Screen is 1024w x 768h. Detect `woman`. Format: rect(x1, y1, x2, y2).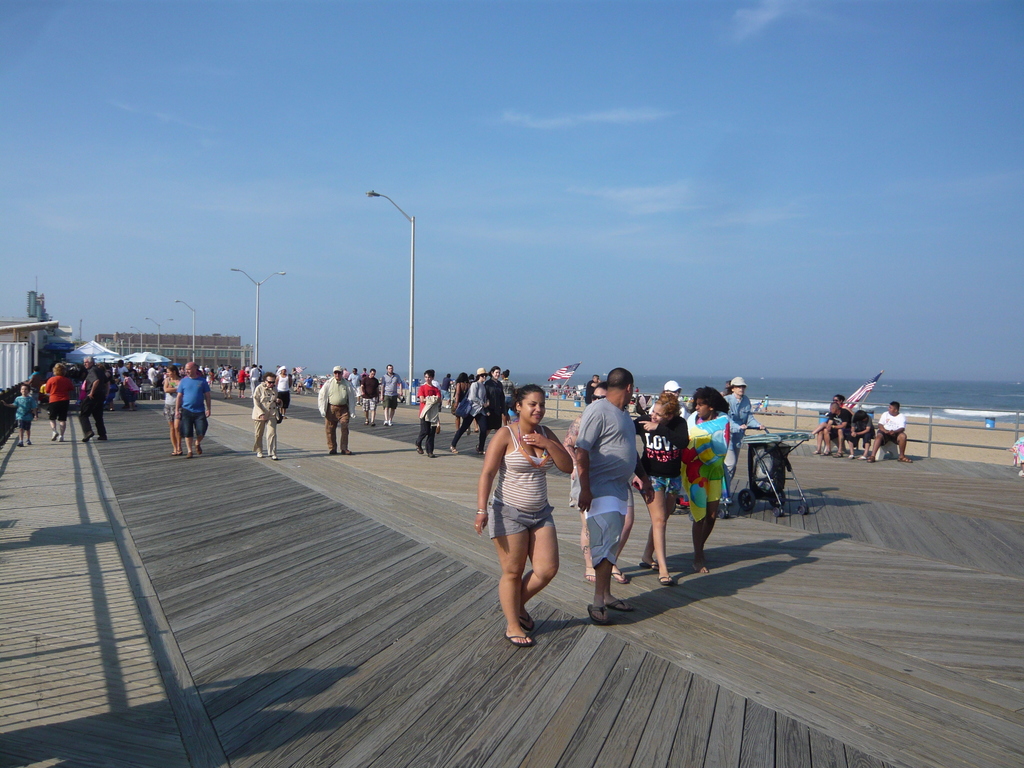
rect(474, 377, 568, 643).
